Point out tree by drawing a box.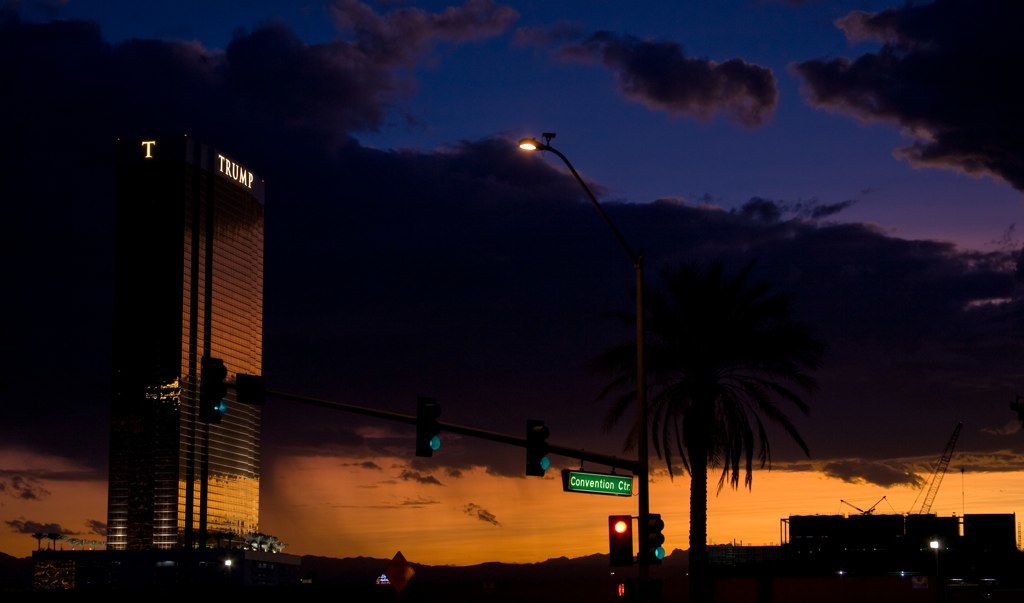
593 261 816 602.
